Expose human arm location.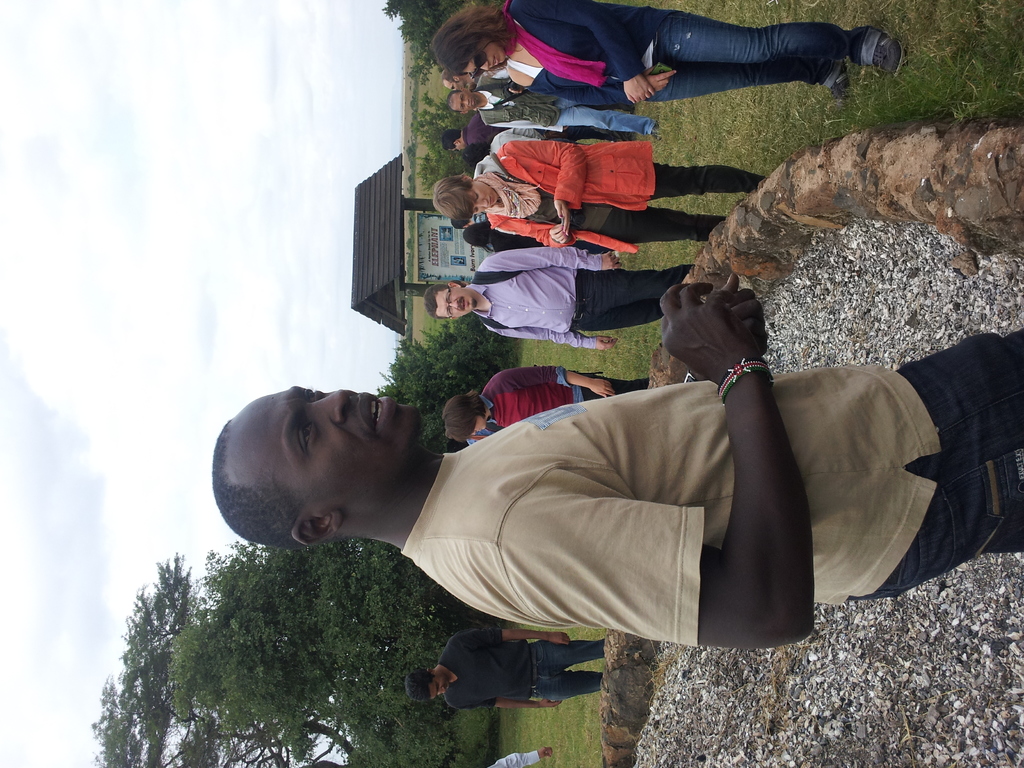
Exposed at region(680, 271, 762, 381).
